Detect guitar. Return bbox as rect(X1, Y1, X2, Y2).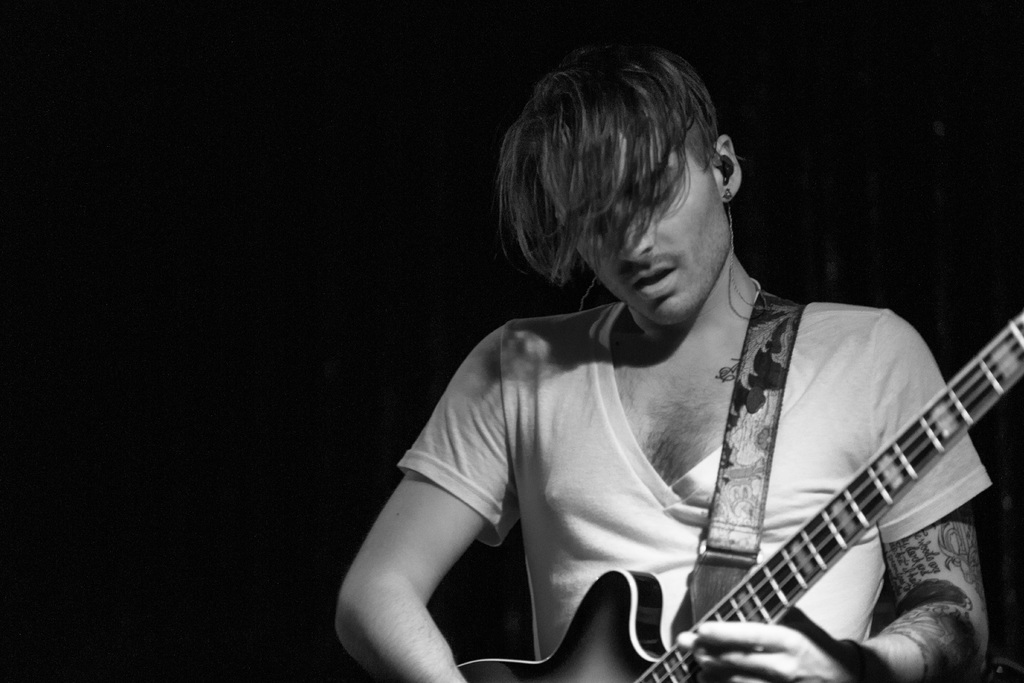
rect(365, 251, 995, 682).
